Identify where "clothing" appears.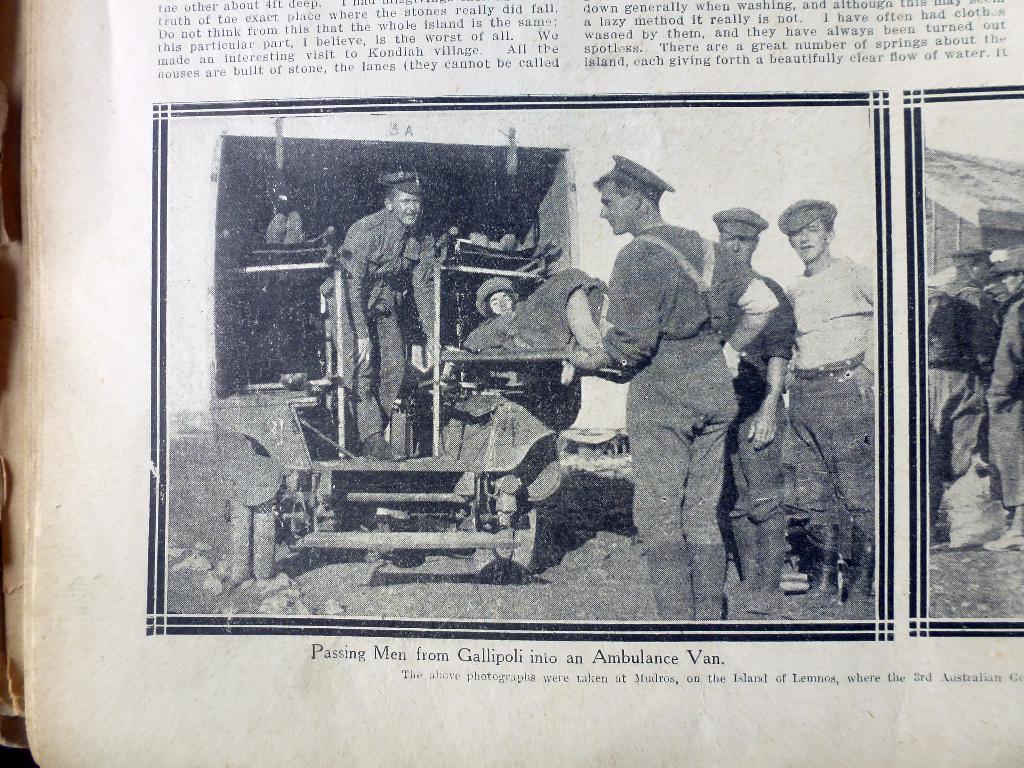
Appears at l=449, t=317, r=572, b=492.
